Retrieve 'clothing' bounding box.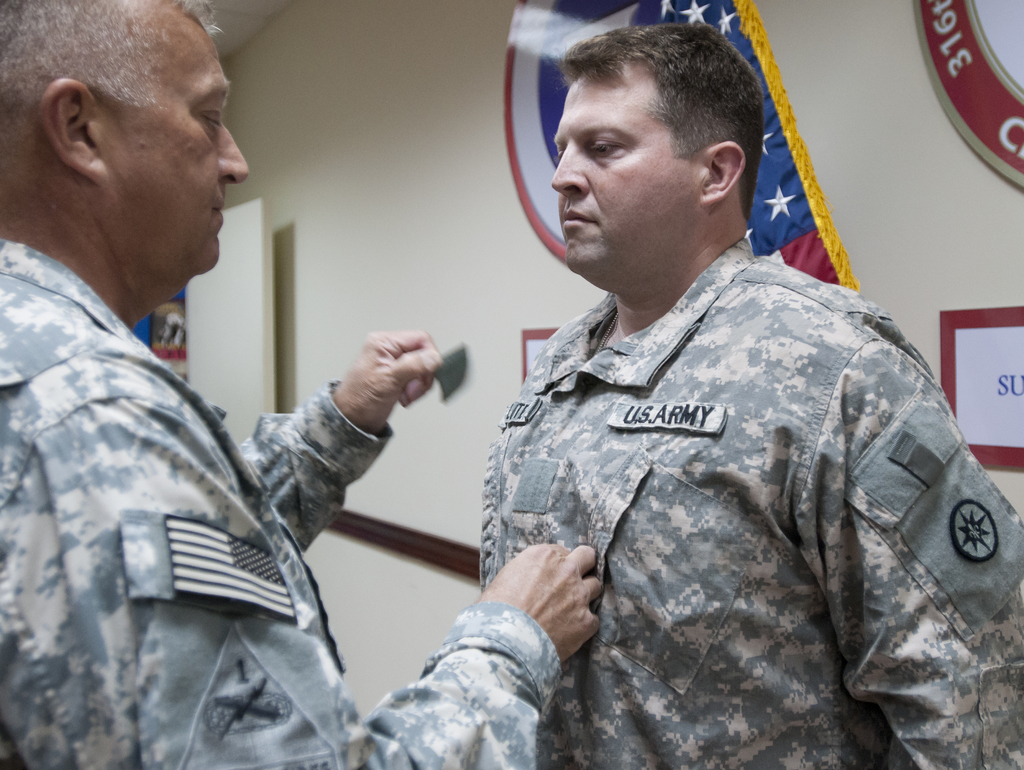
Bounding box: [left=460, top=204, right=979, bottom=759].
